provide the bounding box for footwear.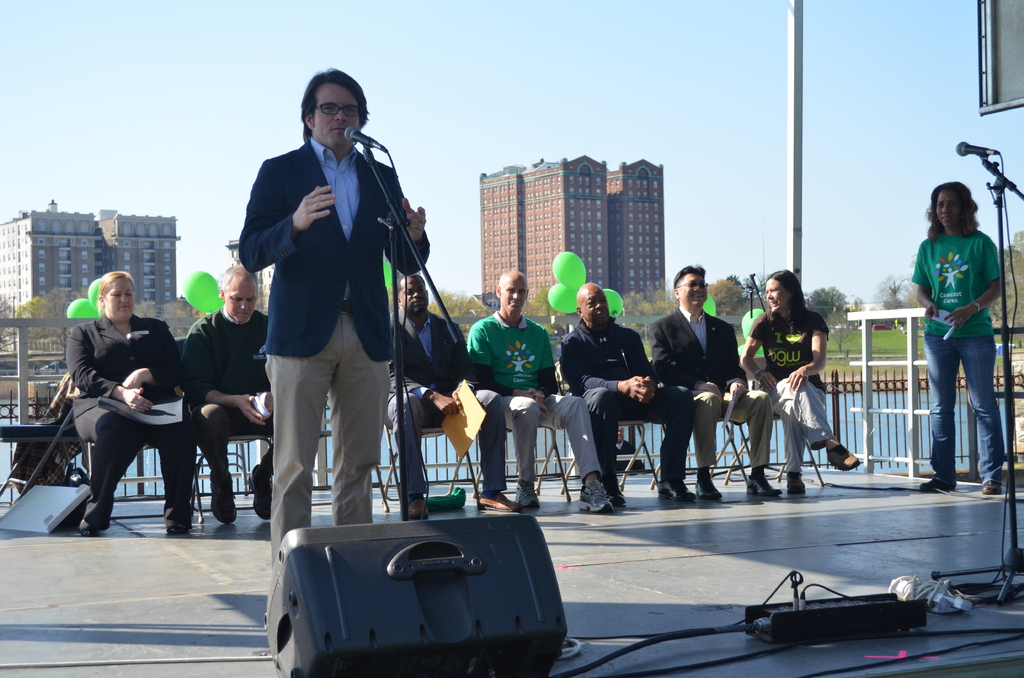
(x1=920, y1=478, x2=959, y2=492).
